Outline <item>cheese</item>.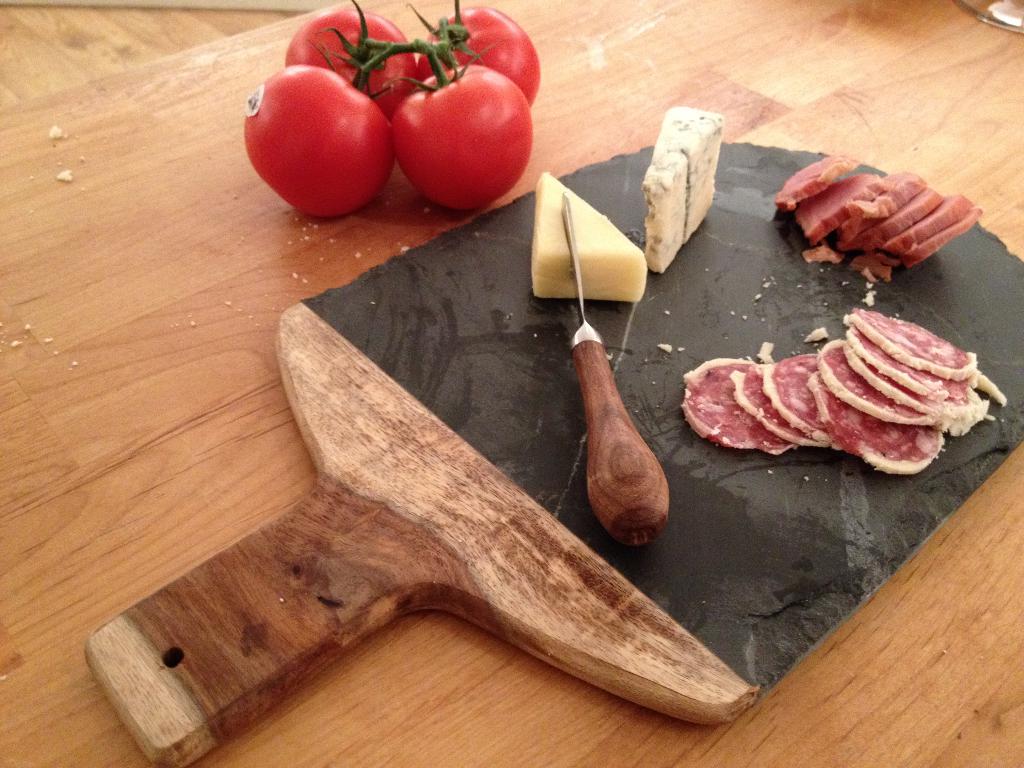
Outline: 530,168,645,304.
